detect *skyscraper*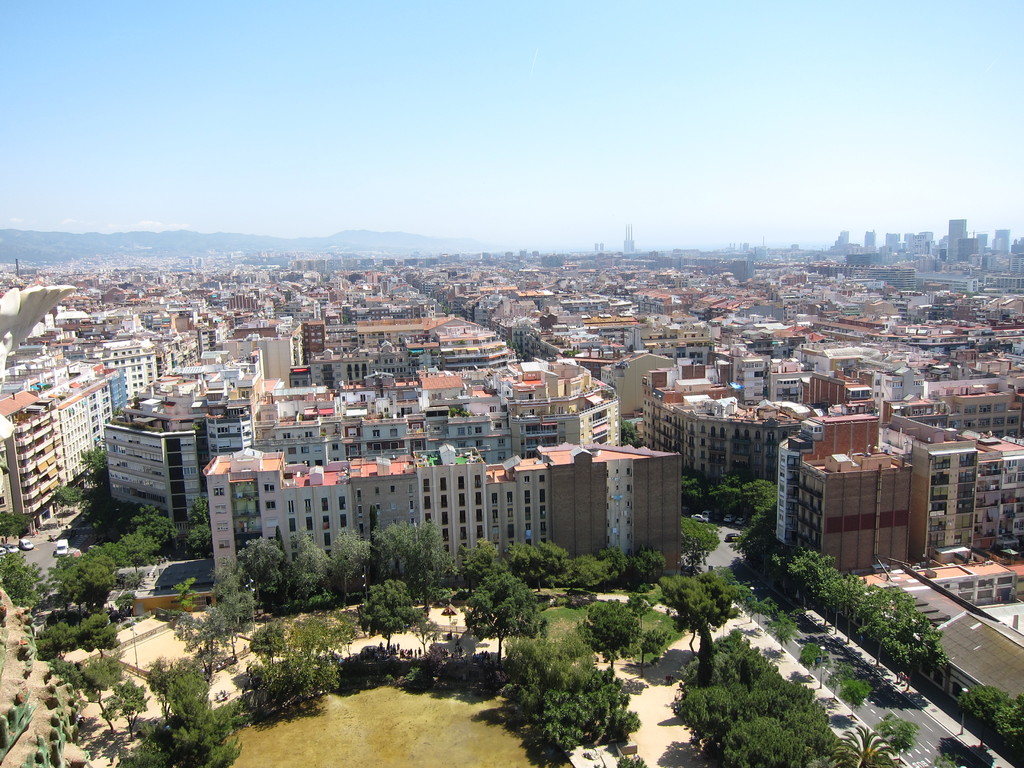
841:228:852:250
